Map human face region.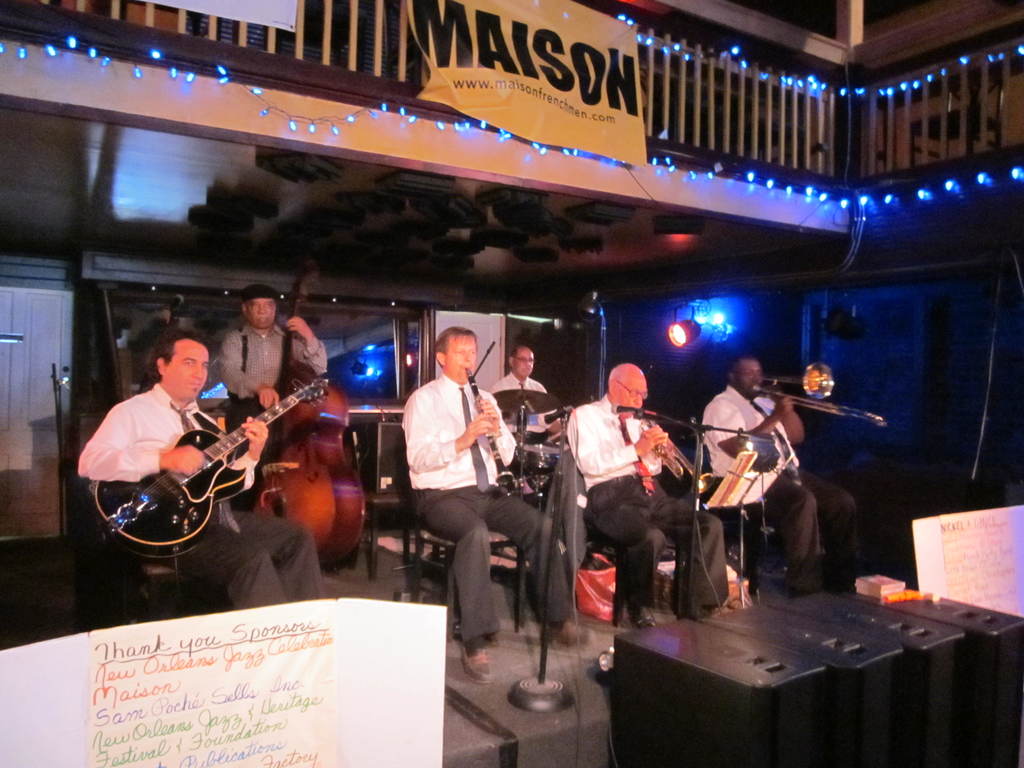
Mapped to <region>734, 359, 762, 397</region>.
